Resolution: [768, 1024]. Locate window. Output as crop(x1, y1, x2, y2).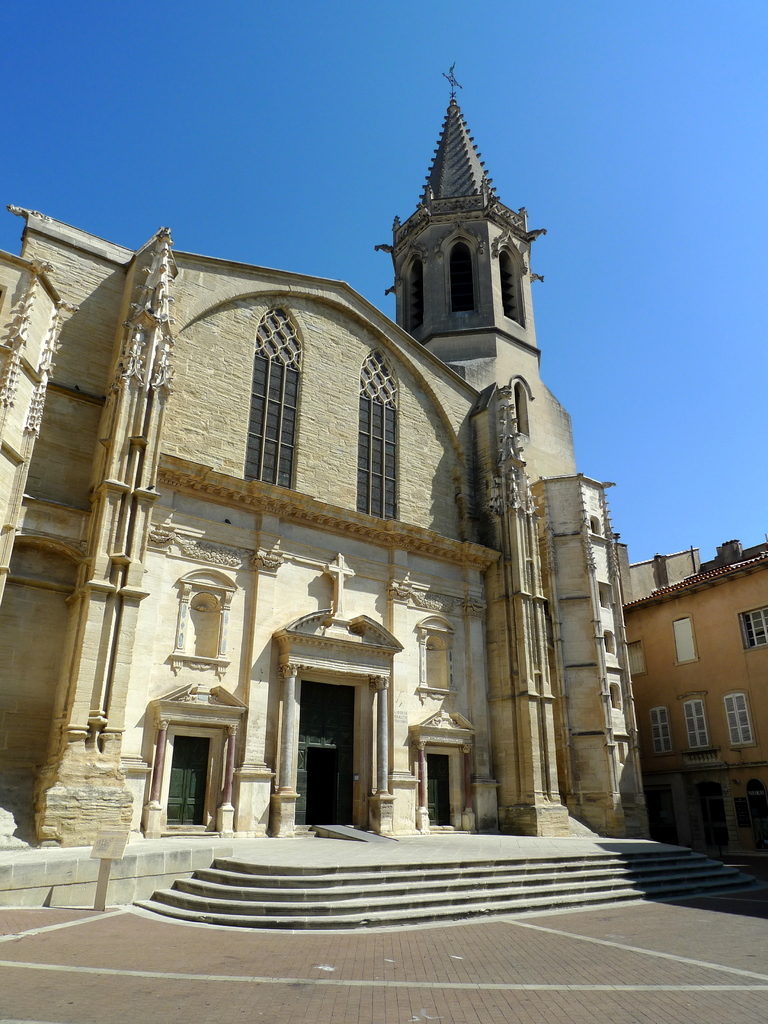
crop(513, 382, 529, 436).
